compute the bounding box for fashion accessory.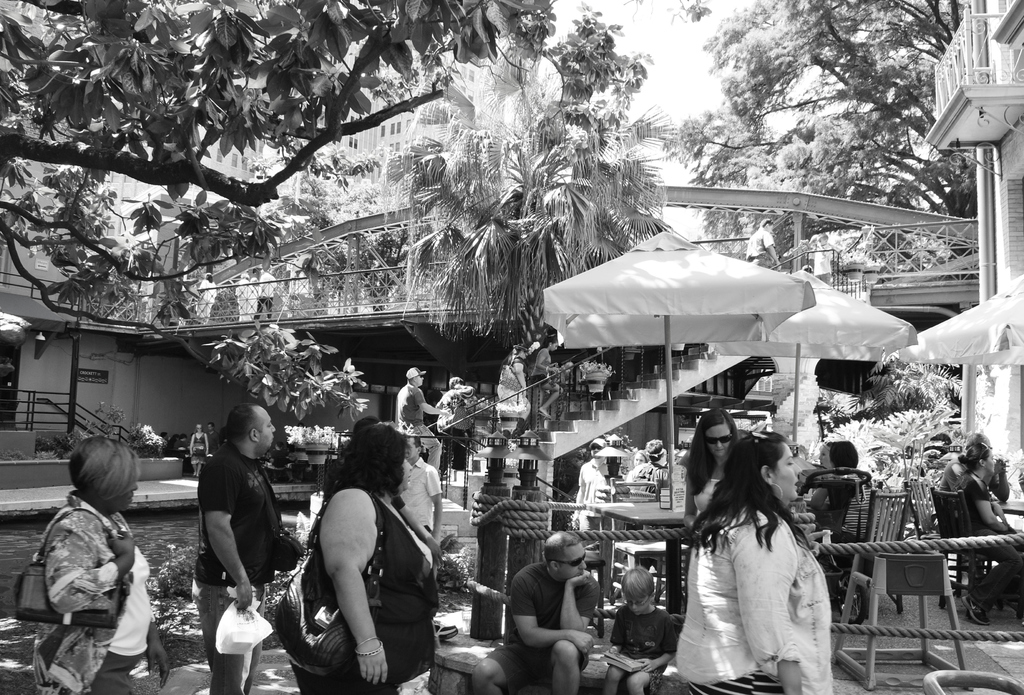
detection(515, 340, 540, 355).
